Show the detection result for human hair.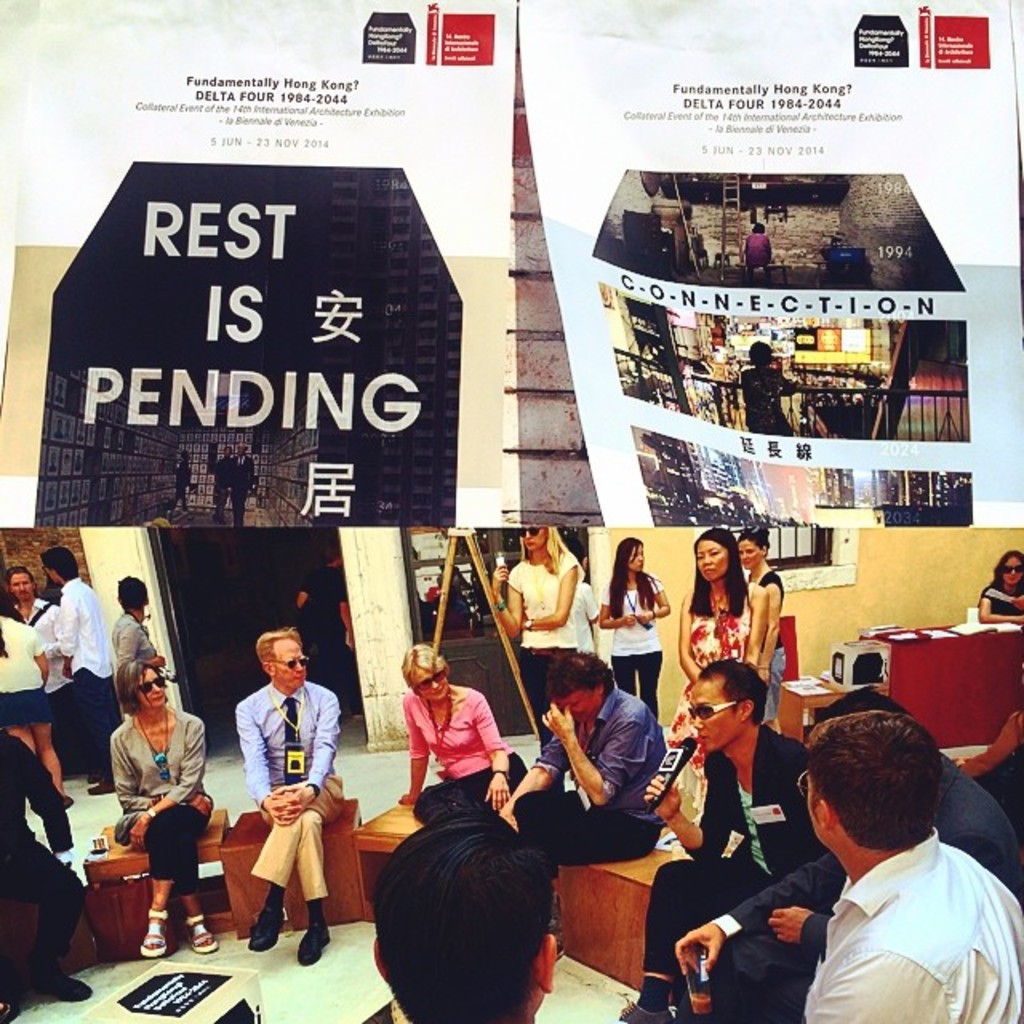
locate(254, 627, 304, 669).
